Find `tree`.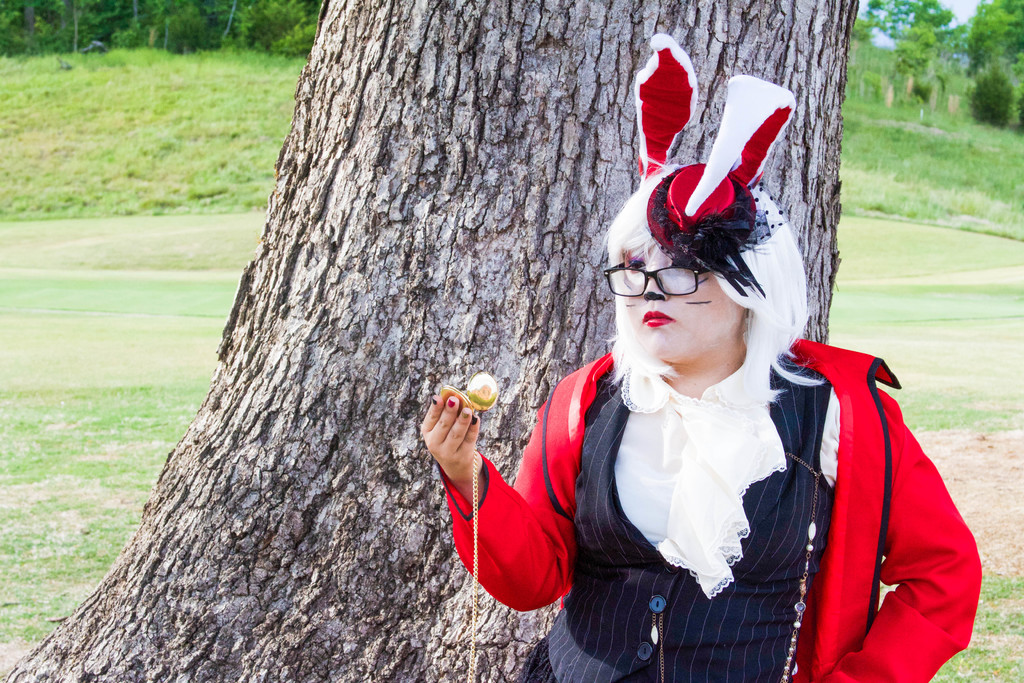
l=248, t=0, r=300, b=62.
